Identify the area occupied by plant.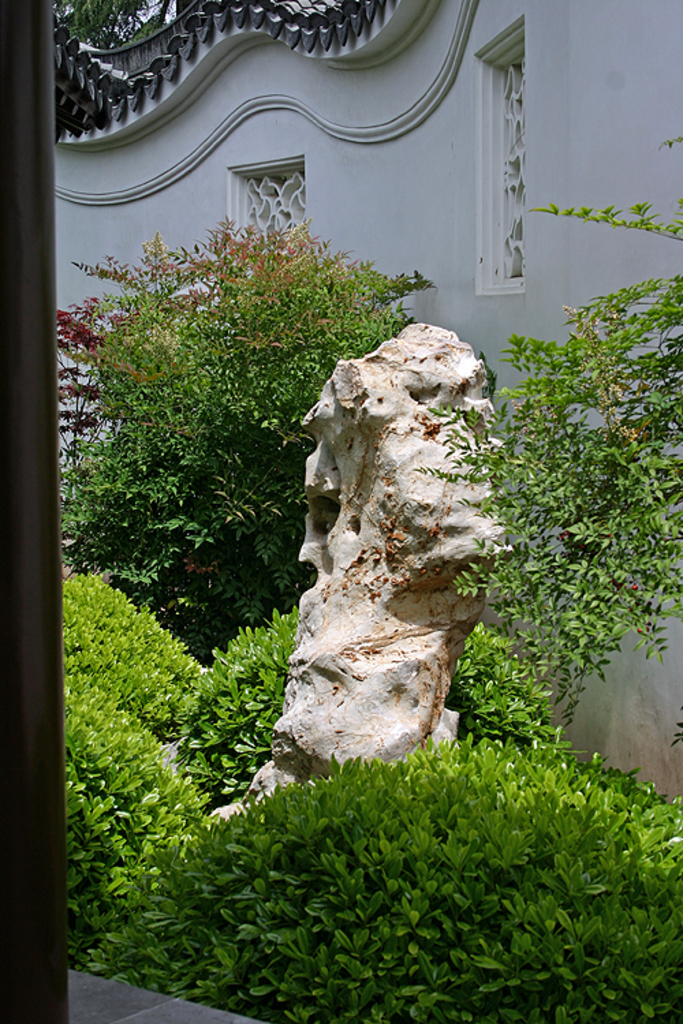
Area: box=[42, 213, 432, 627].
